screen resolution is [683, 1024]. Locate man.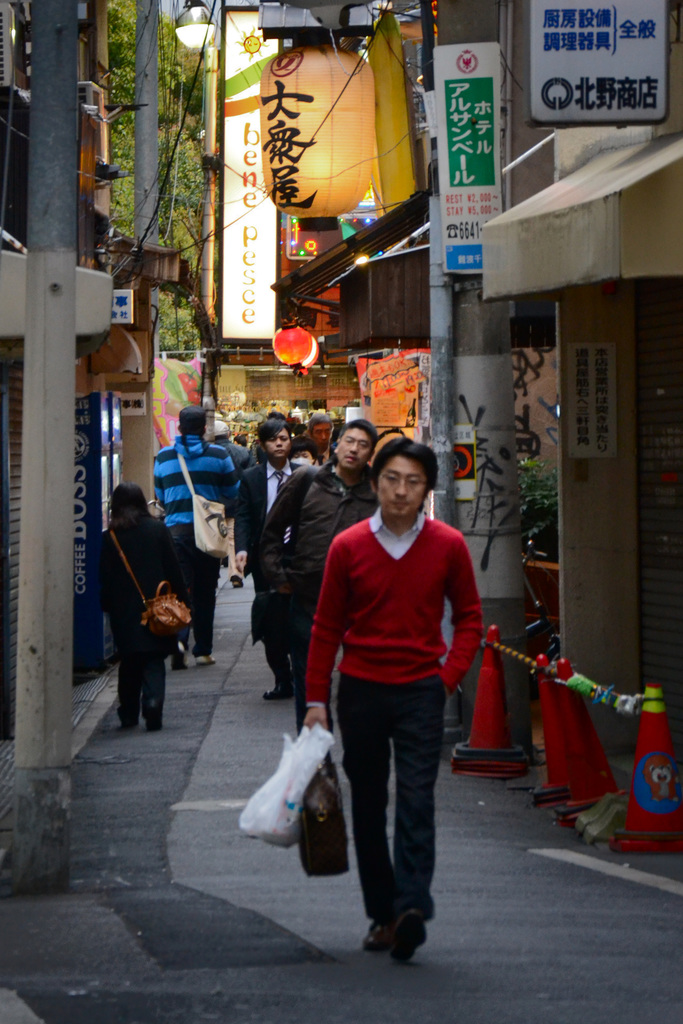
299/439/490/952.
